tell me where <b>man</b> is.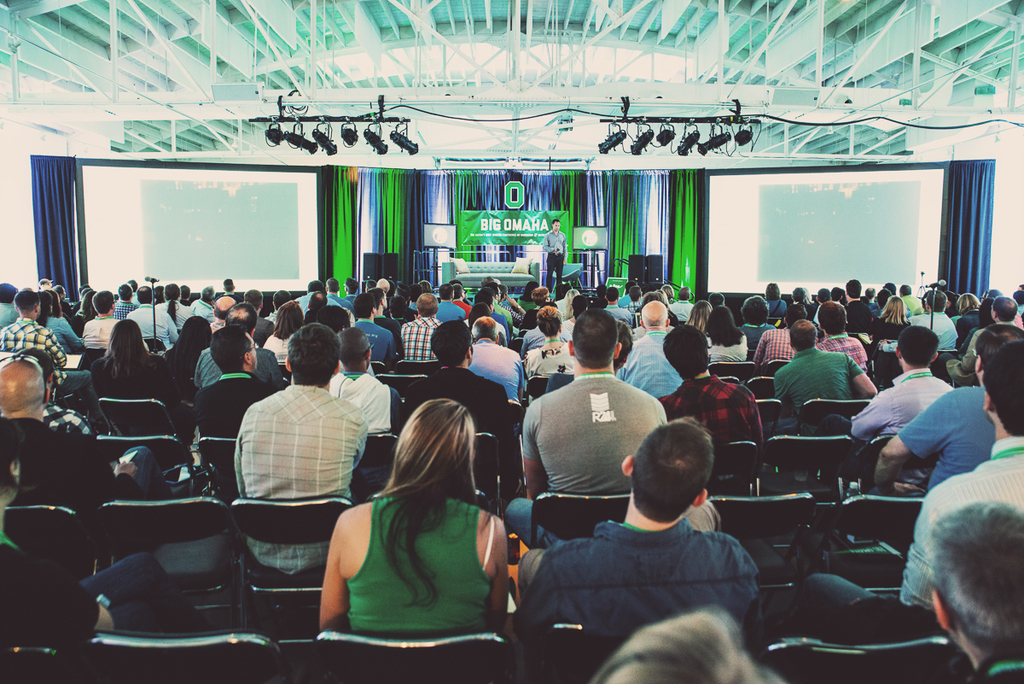
<b>man</b> is at bbox=(329, 327, 404, 484).
